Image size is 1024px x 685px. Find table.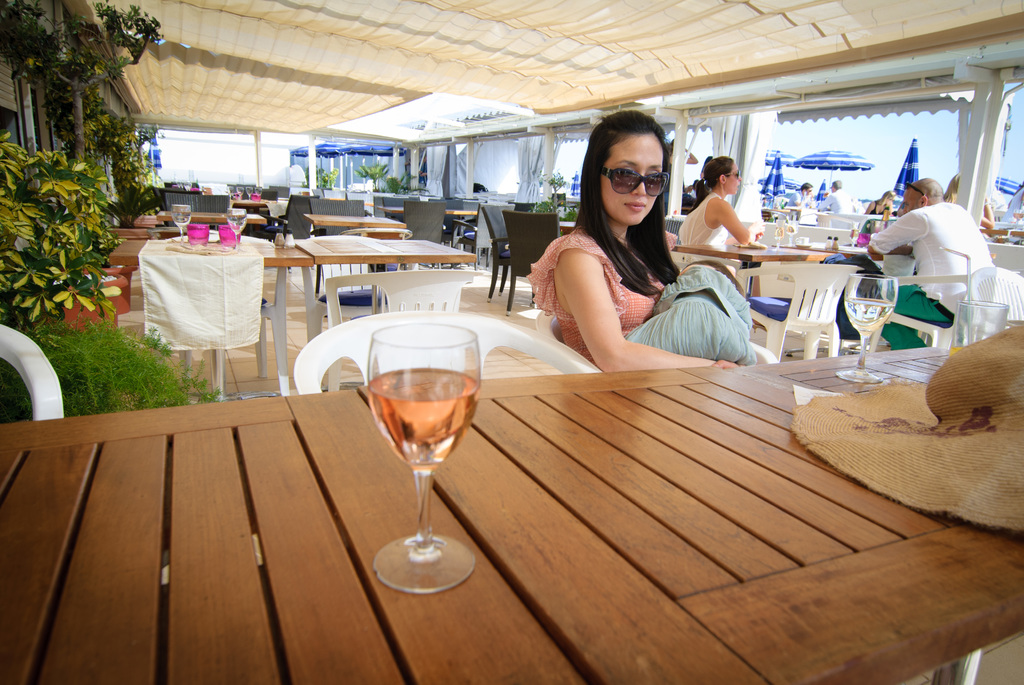
bbox=(67, 251, 308, 395).
